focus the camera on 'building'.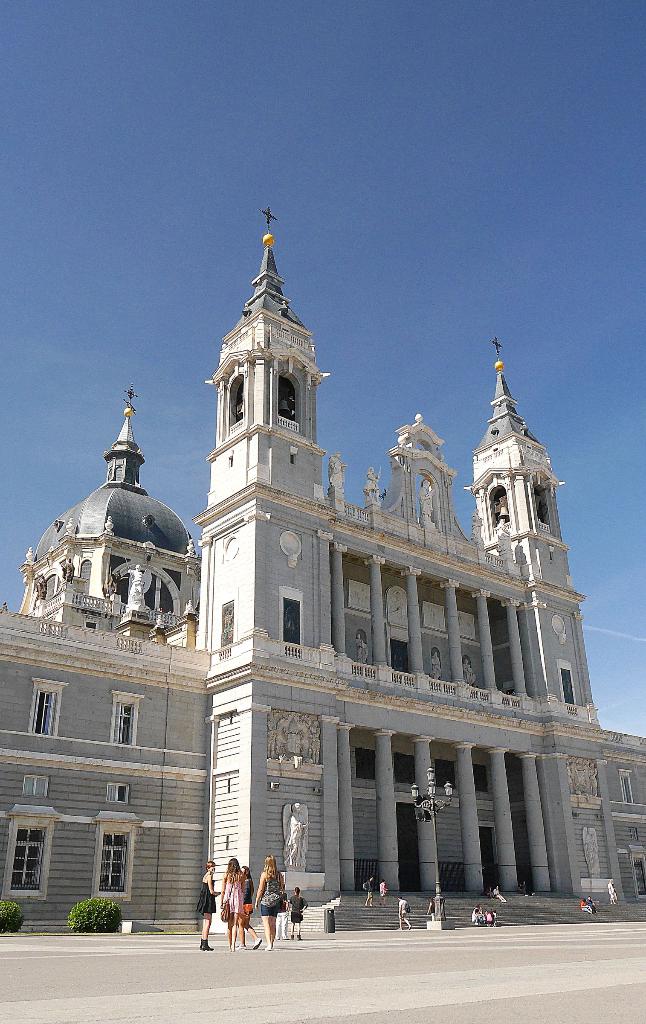
Focus region: <box>0,198,645,931</box>.
